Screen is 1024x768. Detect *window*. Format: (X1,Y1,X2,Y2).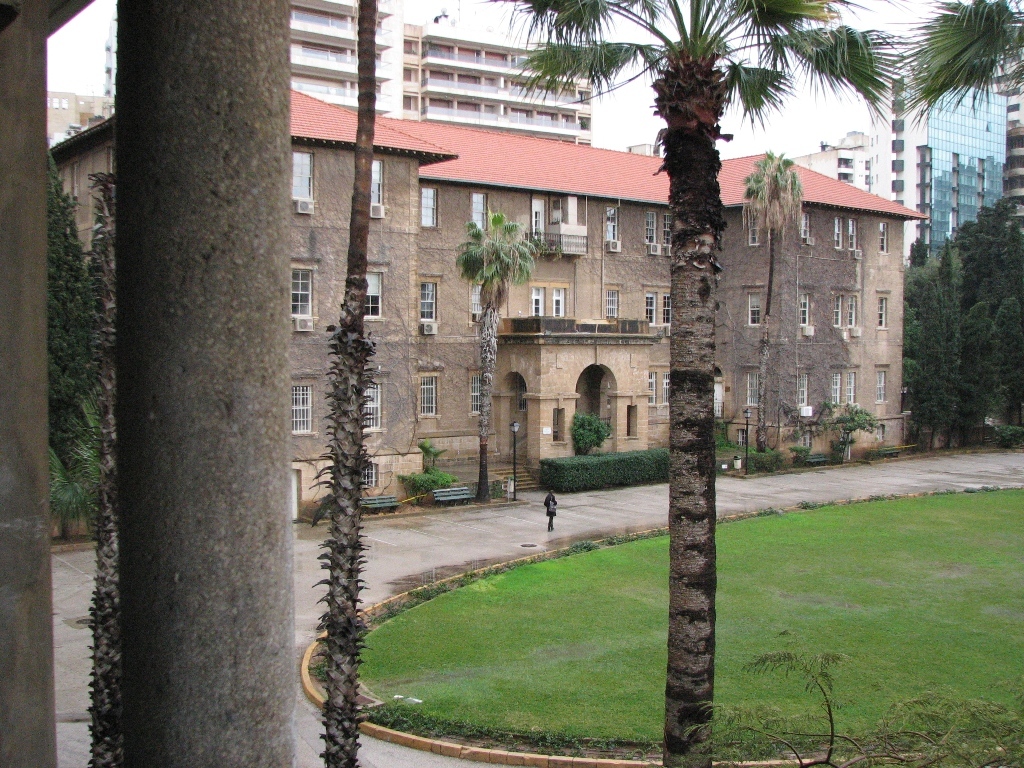
(552,287,565,314).
